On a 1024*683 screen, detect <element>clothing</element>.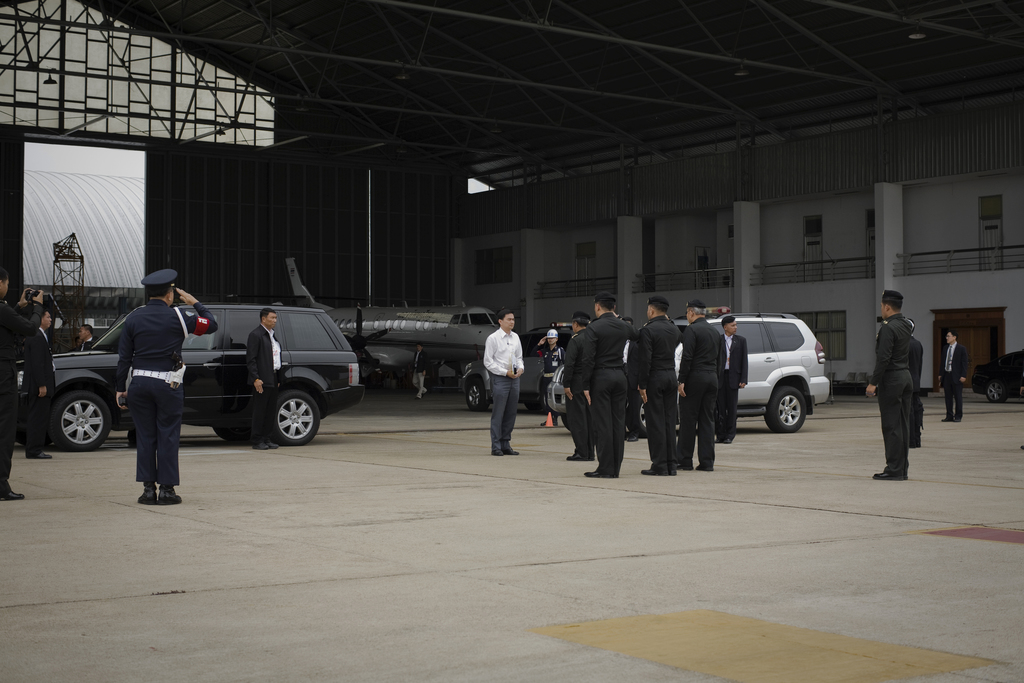
bbox(531, 348, 565, 410).
